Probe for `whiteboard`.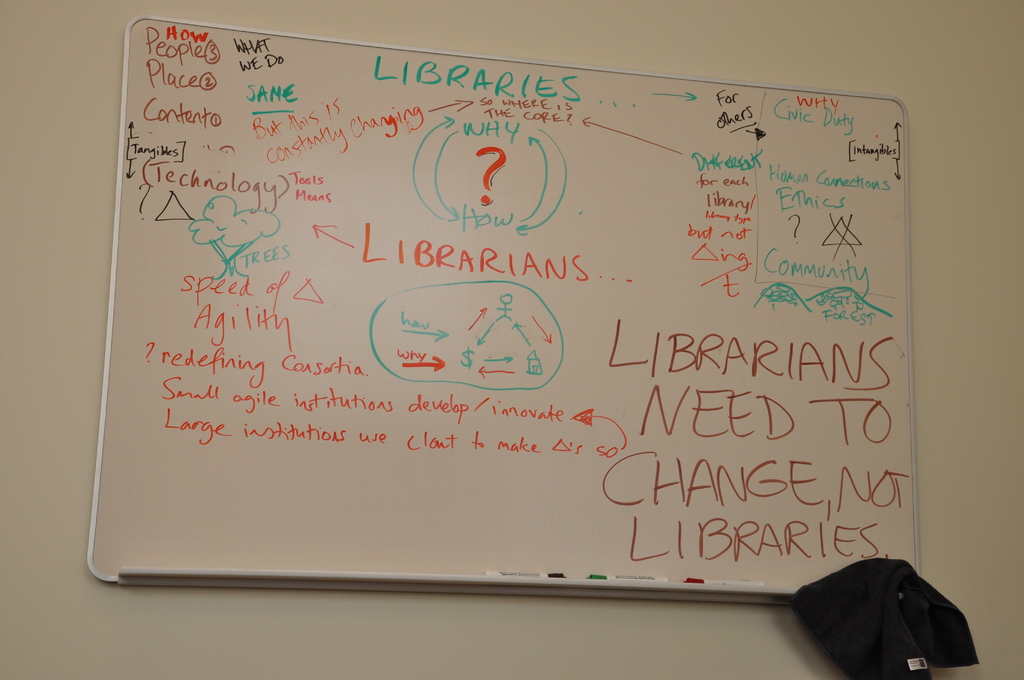
Probe result: 88 15 920 610.
